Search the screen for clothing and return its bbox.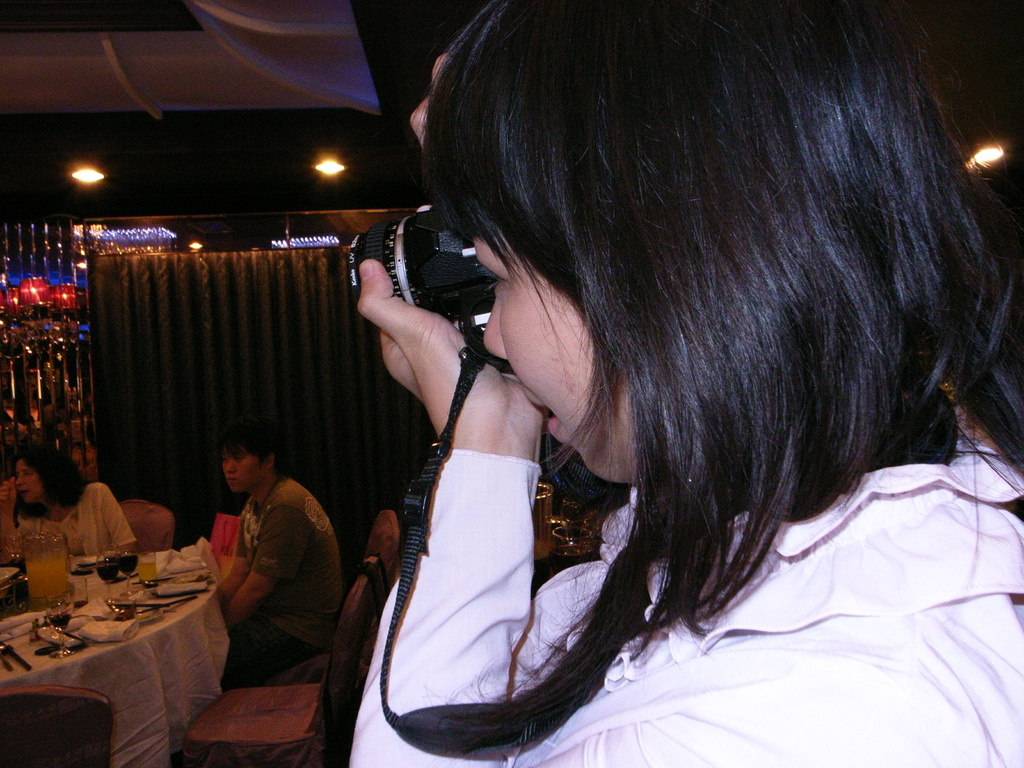
Found: <bbox>202, 494, 342, 669</bbox>.
